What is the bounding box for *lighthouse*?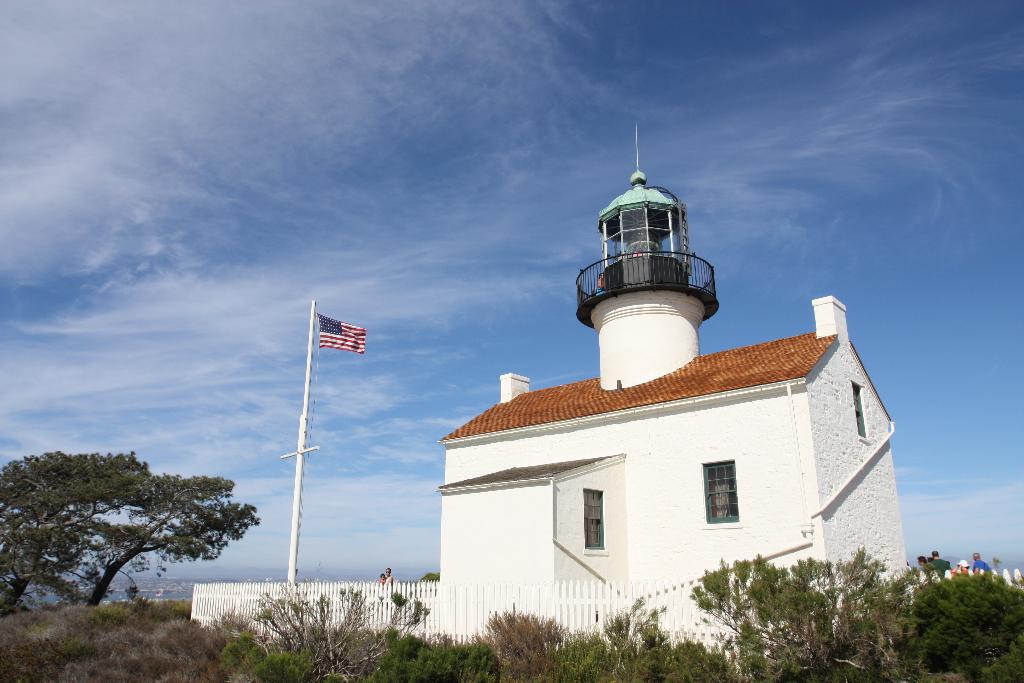
573, 117, 723, 374.
